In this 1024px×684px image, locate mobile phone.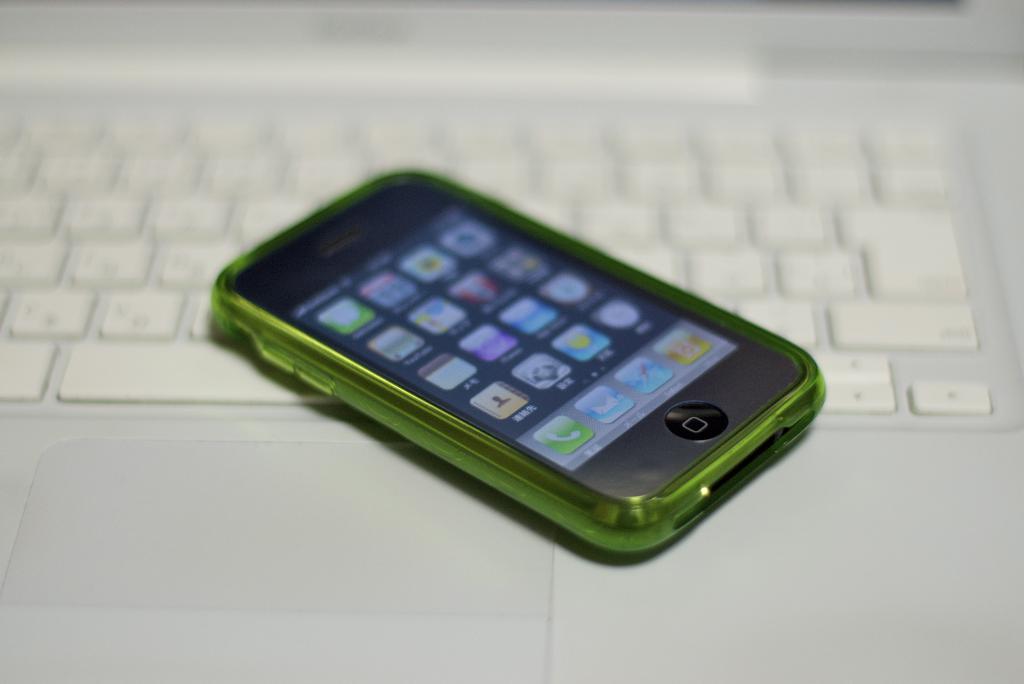
Bounding box: crop(212, 165, 826, 554).
